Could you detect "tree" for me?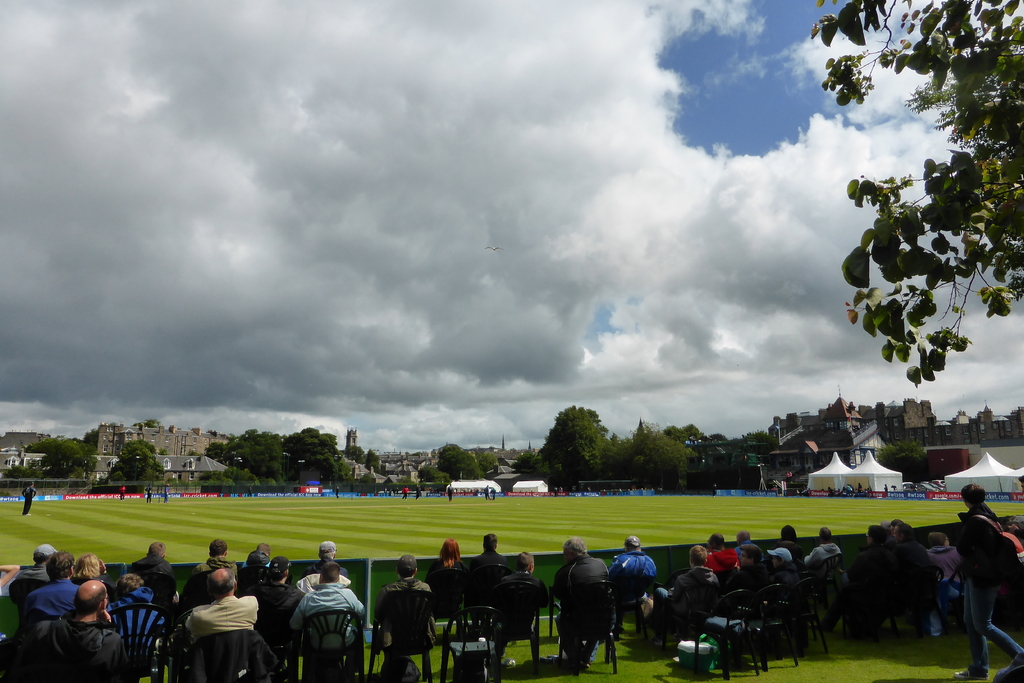
Detection result: locate(540, 408, 618, 493).
